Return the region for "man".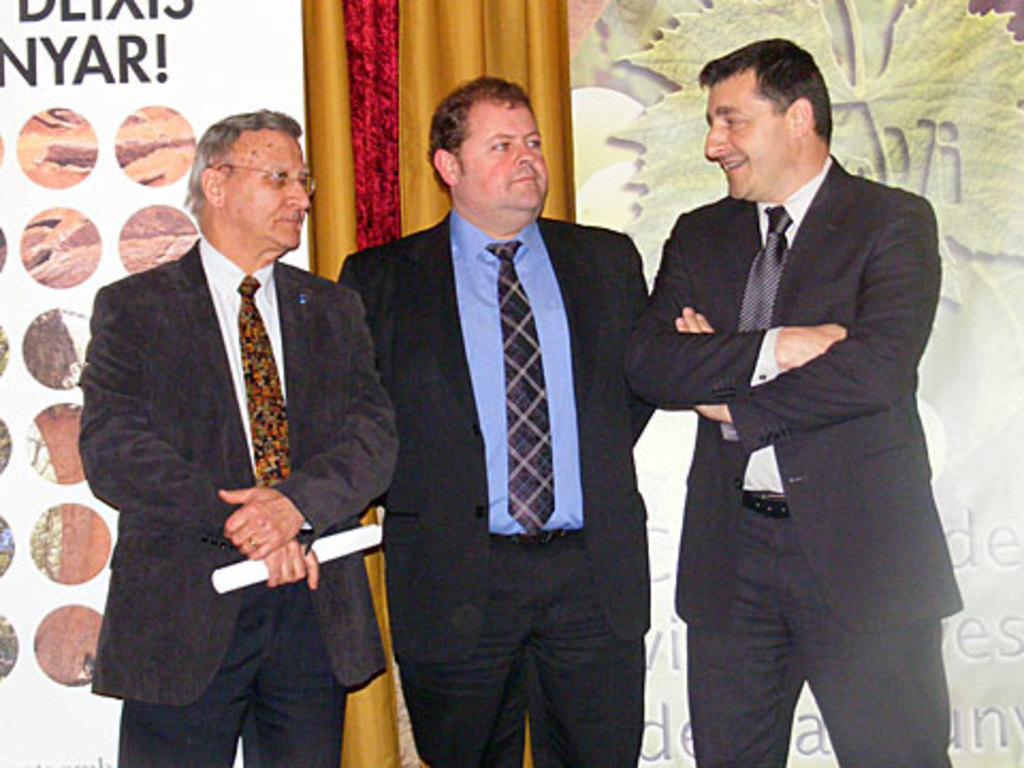
<region>621, 41, 958, 766</region>.
